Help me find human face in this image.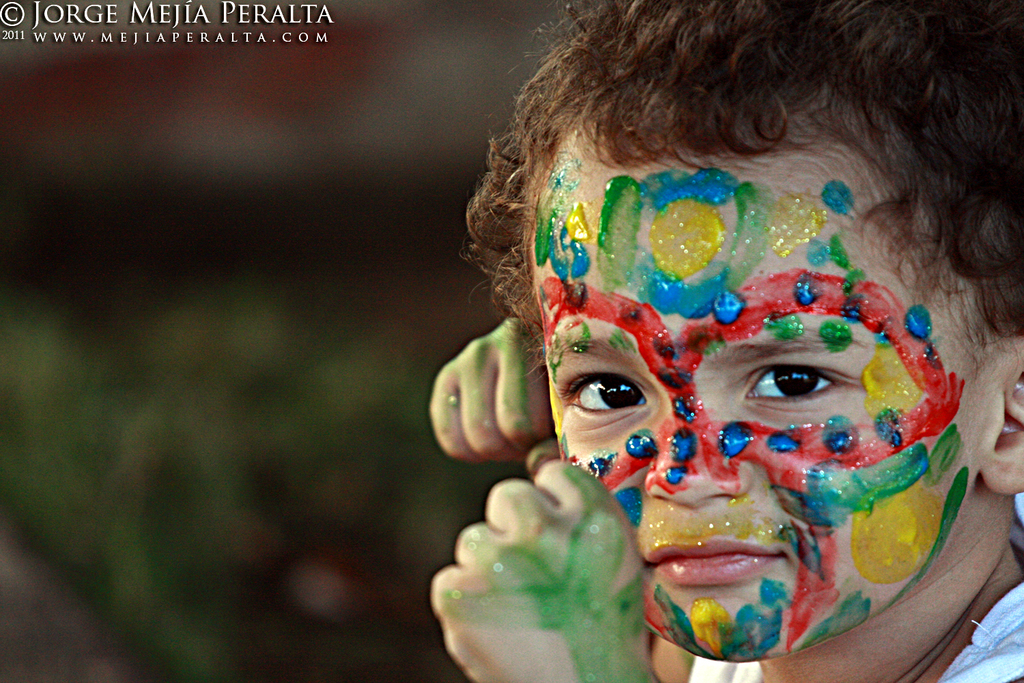
Found it: rect(530, 134, 973, 656).
